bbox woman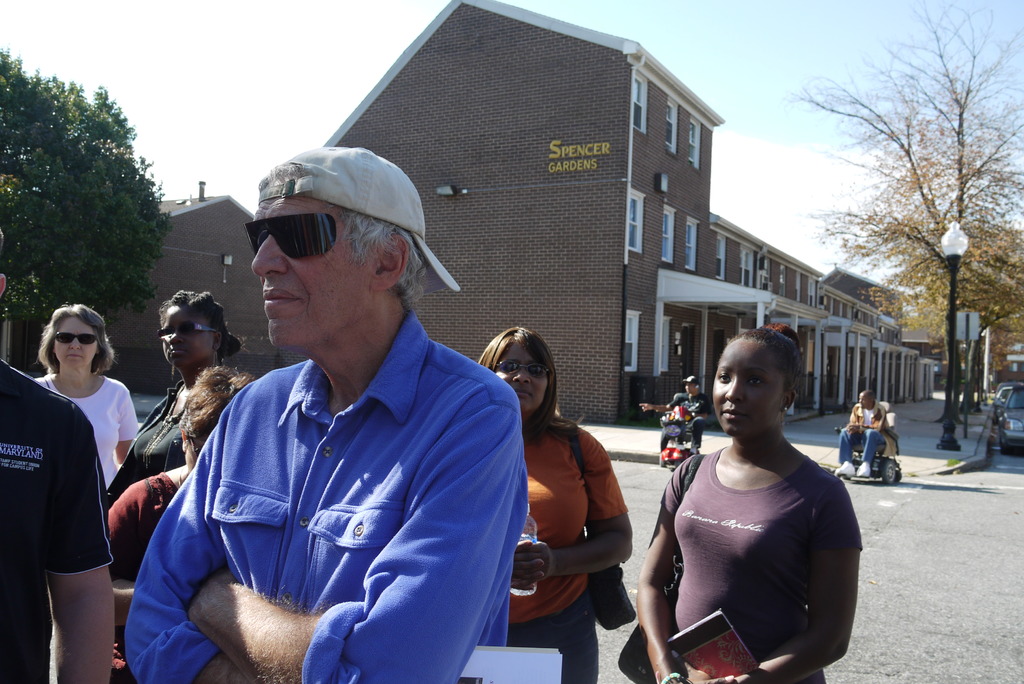
<bbox>636, 318, 865, 683</bbox>
